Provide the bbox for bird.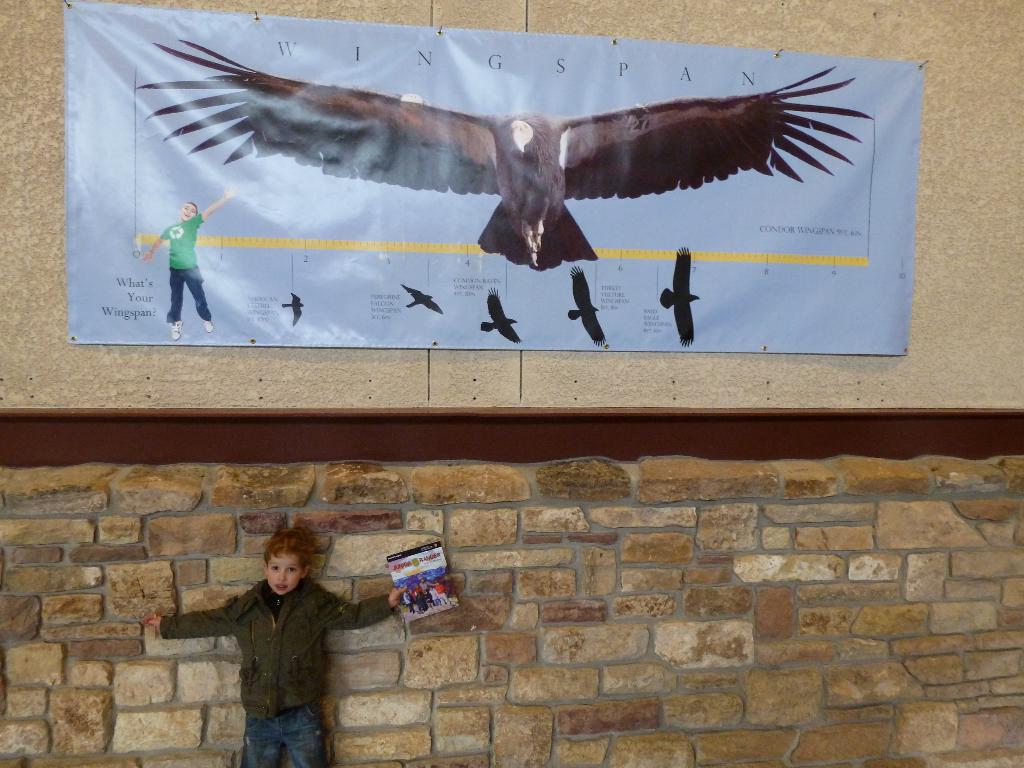
396/285/449/314.
